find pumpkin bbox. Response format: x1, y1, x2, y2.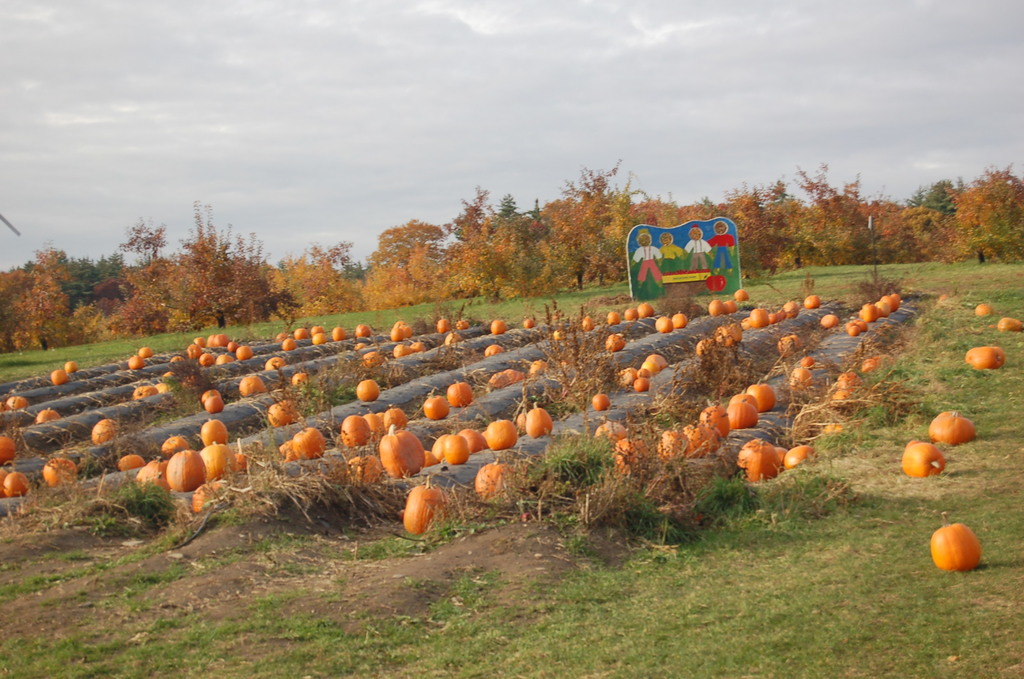
126, 353, 146, 373.
